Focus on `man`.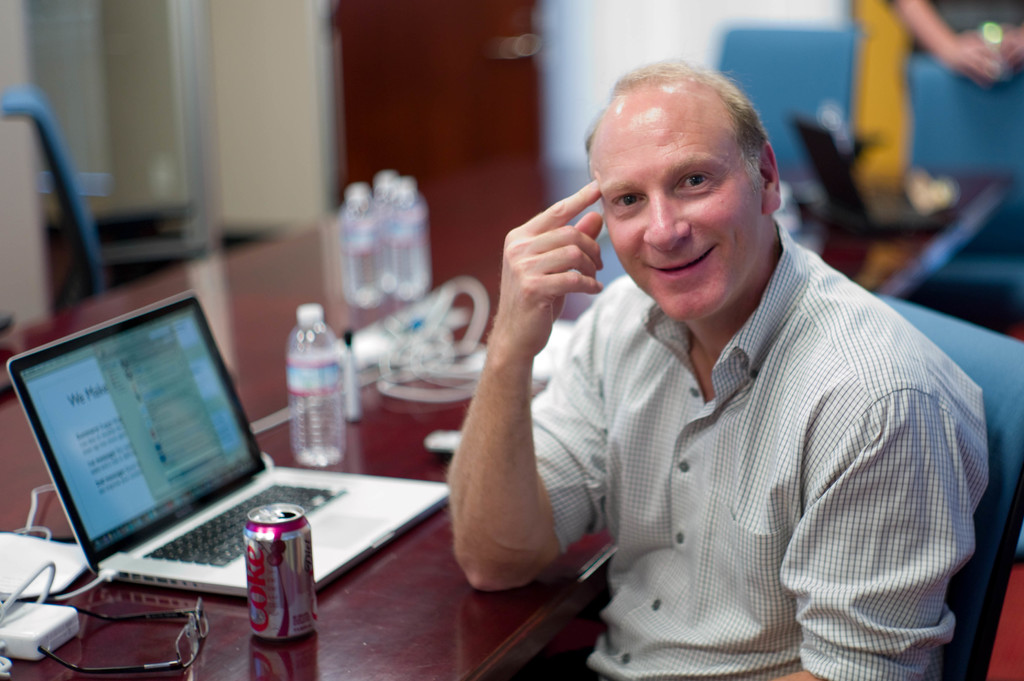
Focused at <box>448,27,962,680</box>.
